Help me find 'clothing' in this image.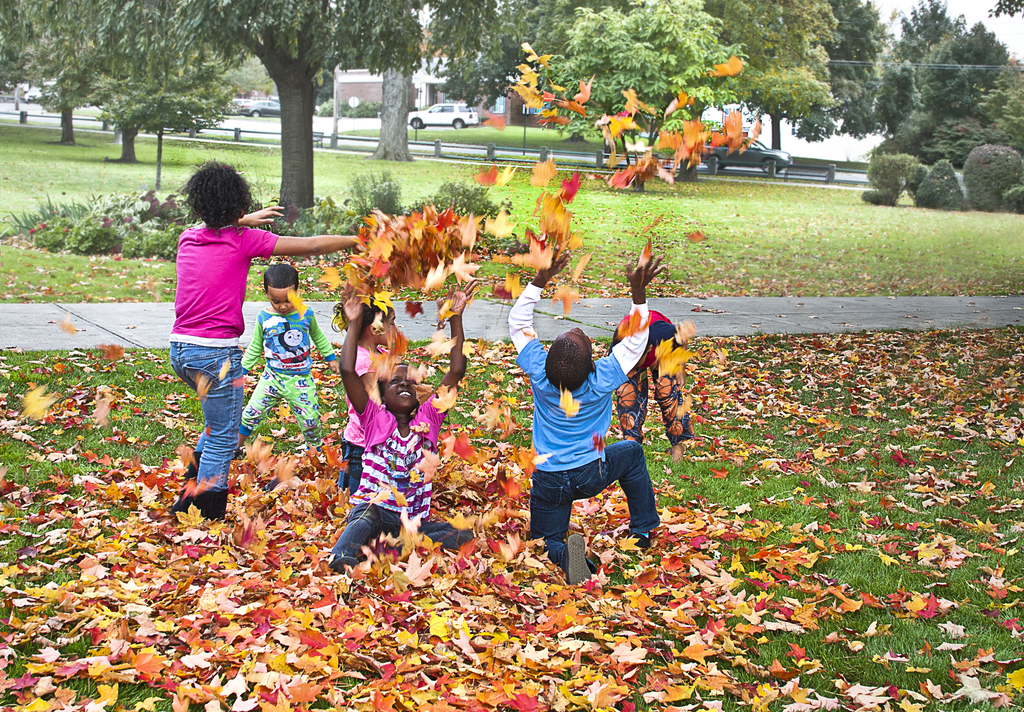
Found it: box(324, 392, 472, 576).
